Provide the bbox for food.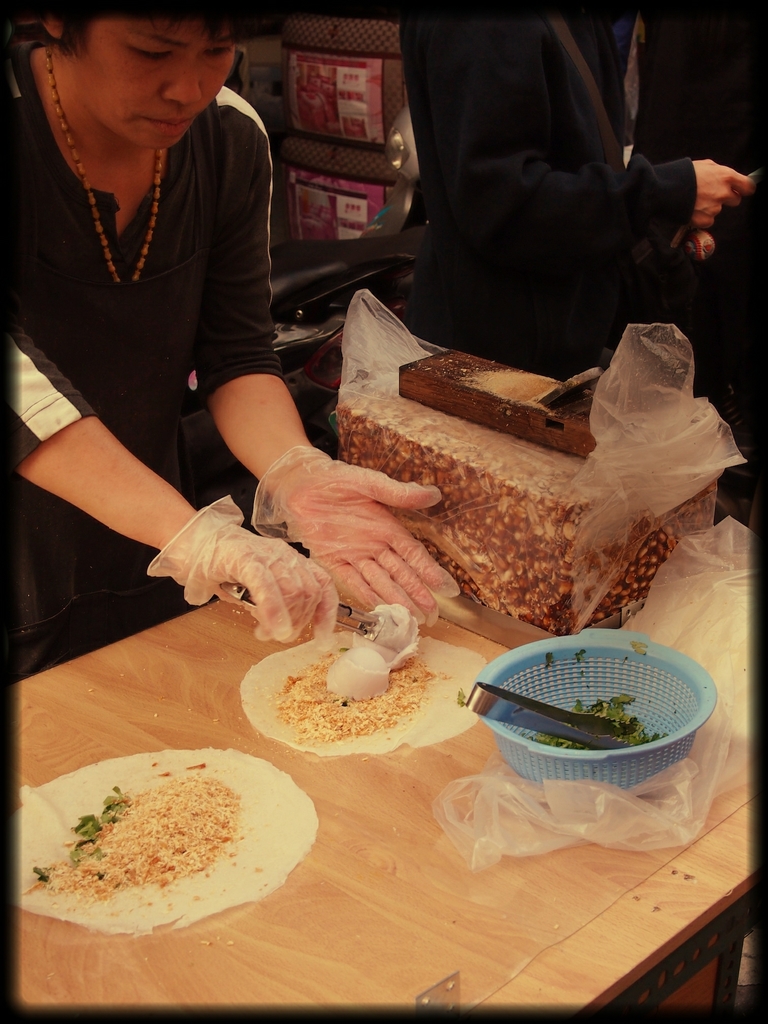
[279,605,419,751].
